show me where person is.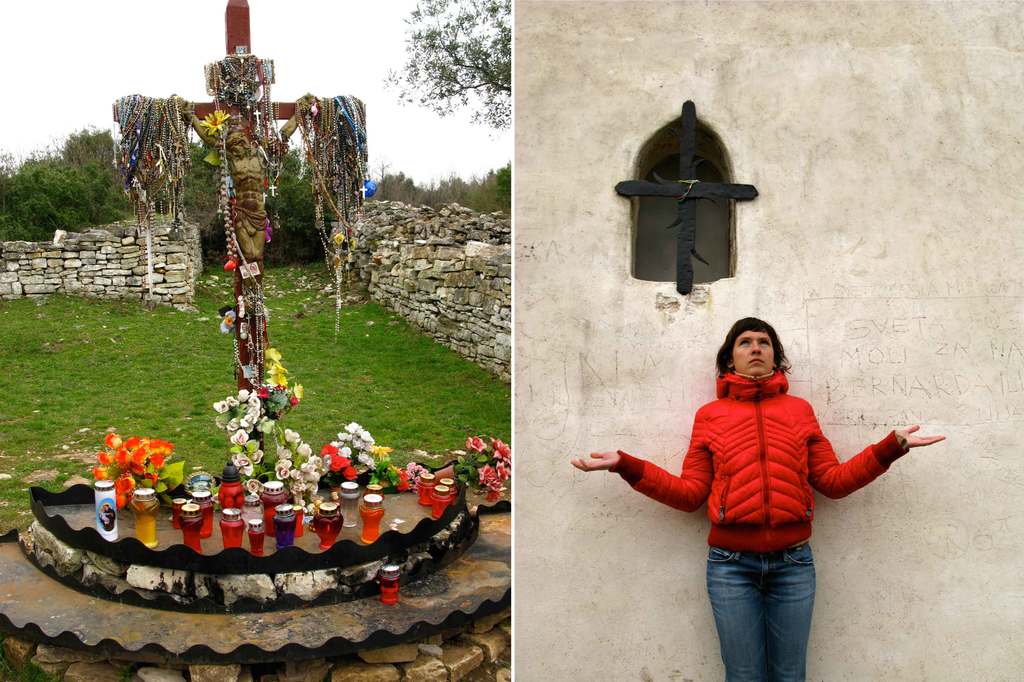
person is at (624, 309, 898, 663).
